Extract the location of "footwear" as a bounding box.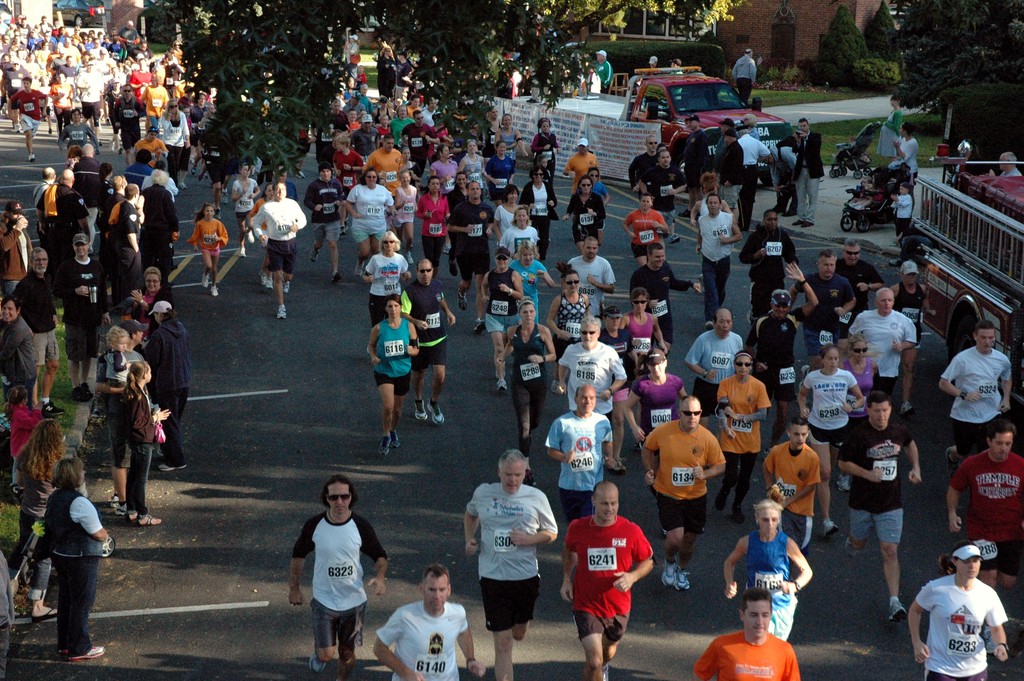
select_region(378, 432, 390, 452).
